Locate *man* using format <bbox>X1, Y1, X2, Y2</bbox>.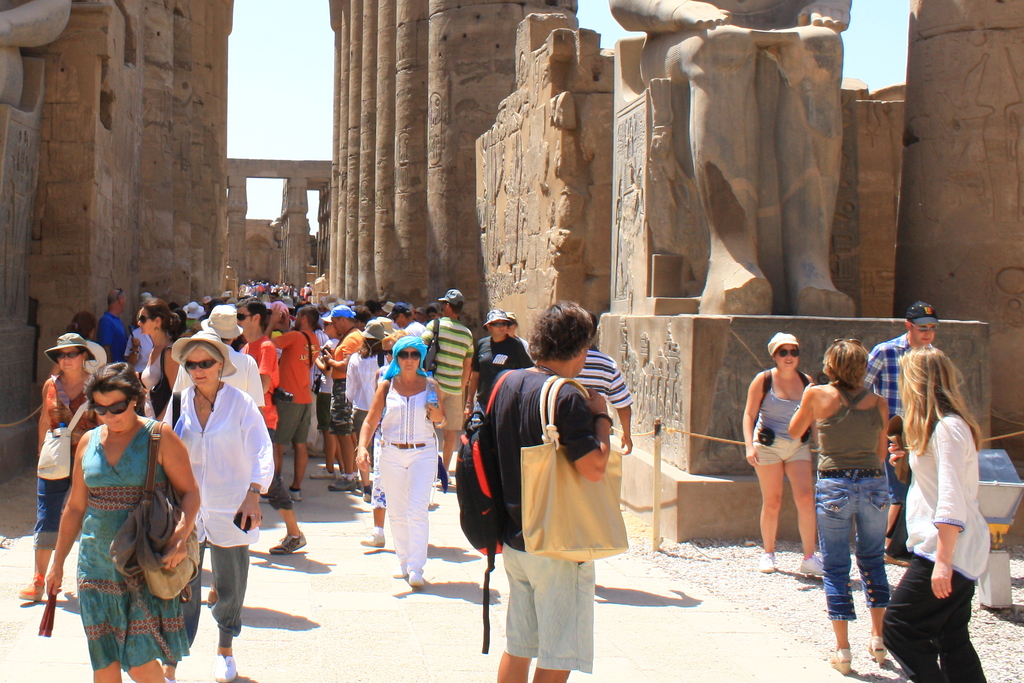
<bbox>390, 303, 424, 337</bbox>.
